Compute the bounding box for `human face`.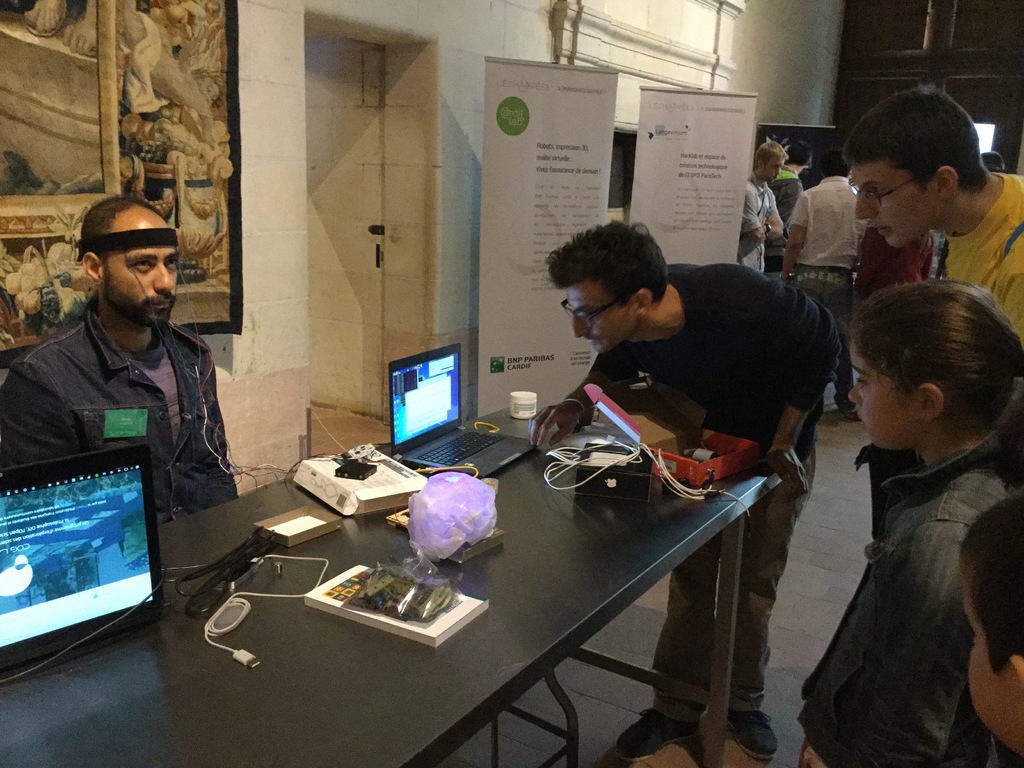
{"left": 101, "top": 203, "right": 178, "bottom": 321}.
